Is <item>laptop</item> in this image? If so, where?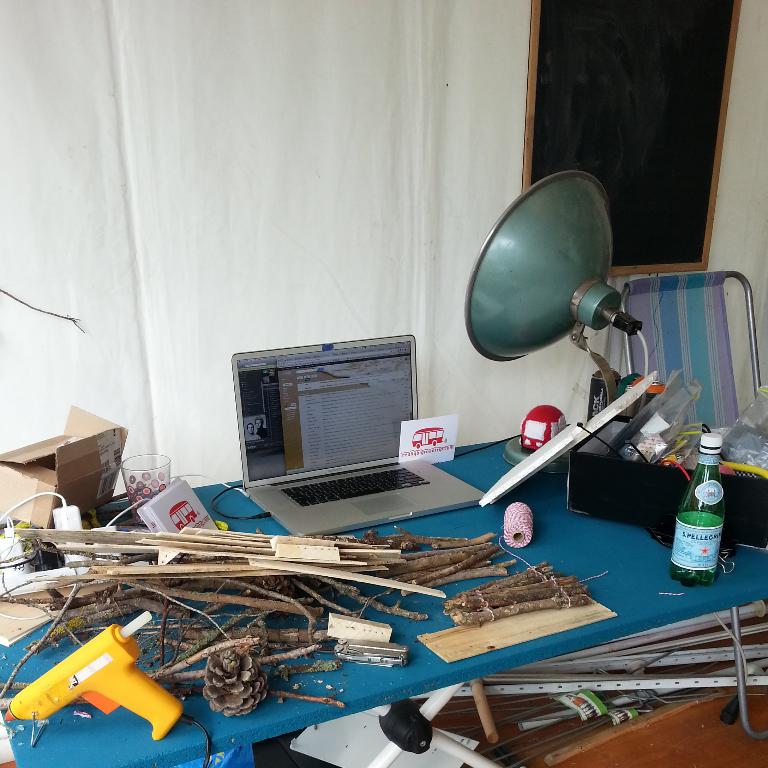
Yes, at BBox(231, 329, 486, 538).
